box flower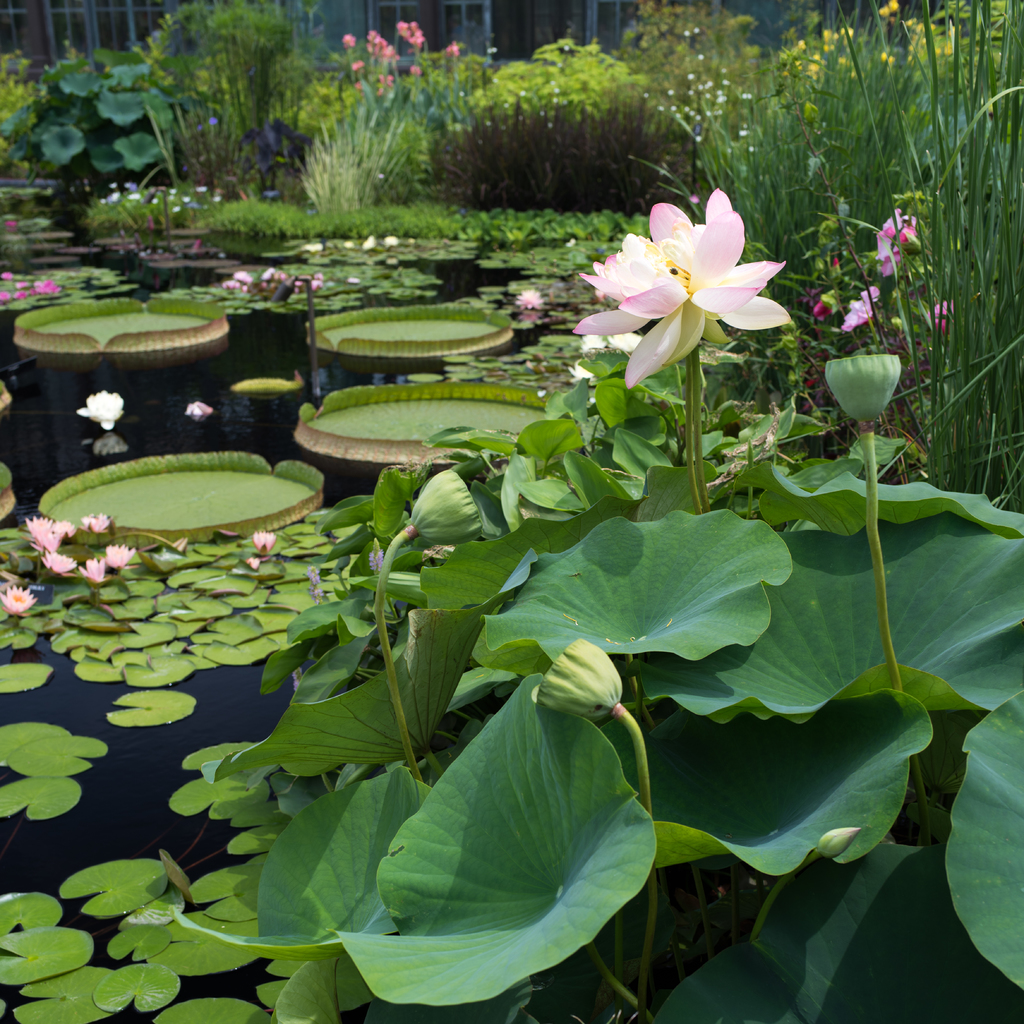
[74, 385, 127, 436]
